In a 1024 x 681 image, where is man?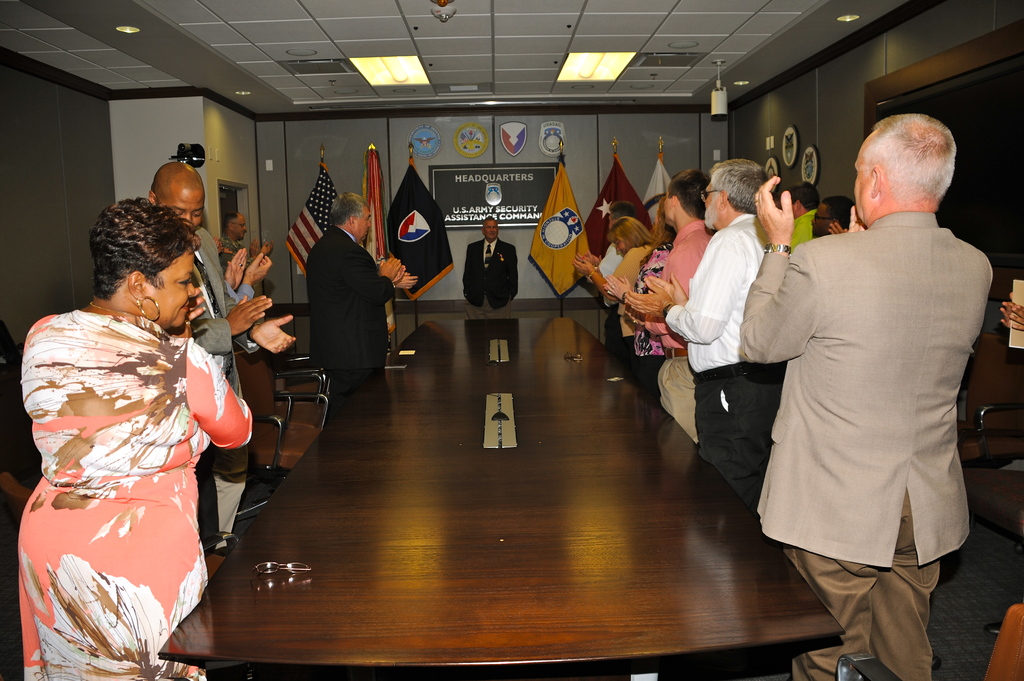
bbox(626, 172, 716, 443).
